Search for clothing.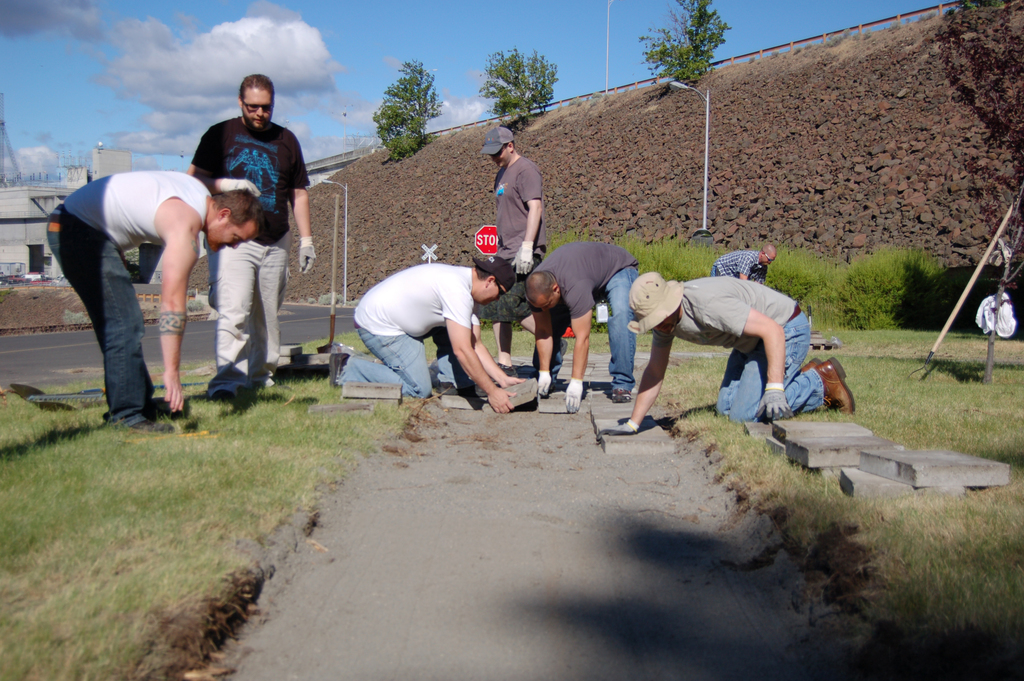
Found at <region>708, 252, 762, 277</region>.
